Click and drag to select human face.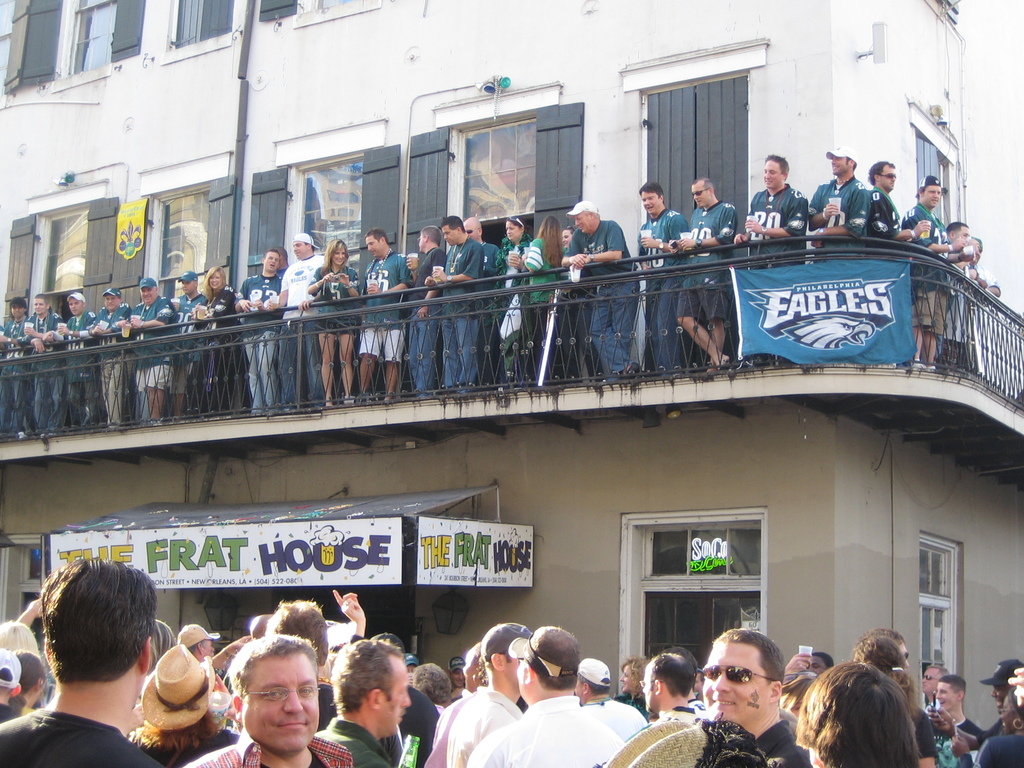
Selection: crop(993, 684, 1009, 713).
